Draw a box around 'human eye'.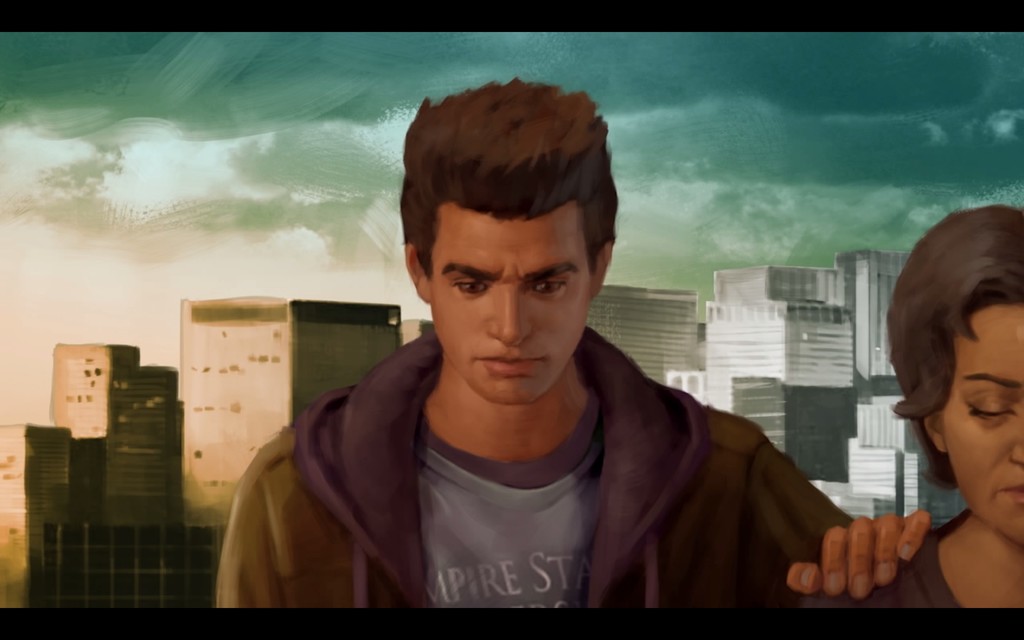
l=452, t=275, r=490, b=299.
